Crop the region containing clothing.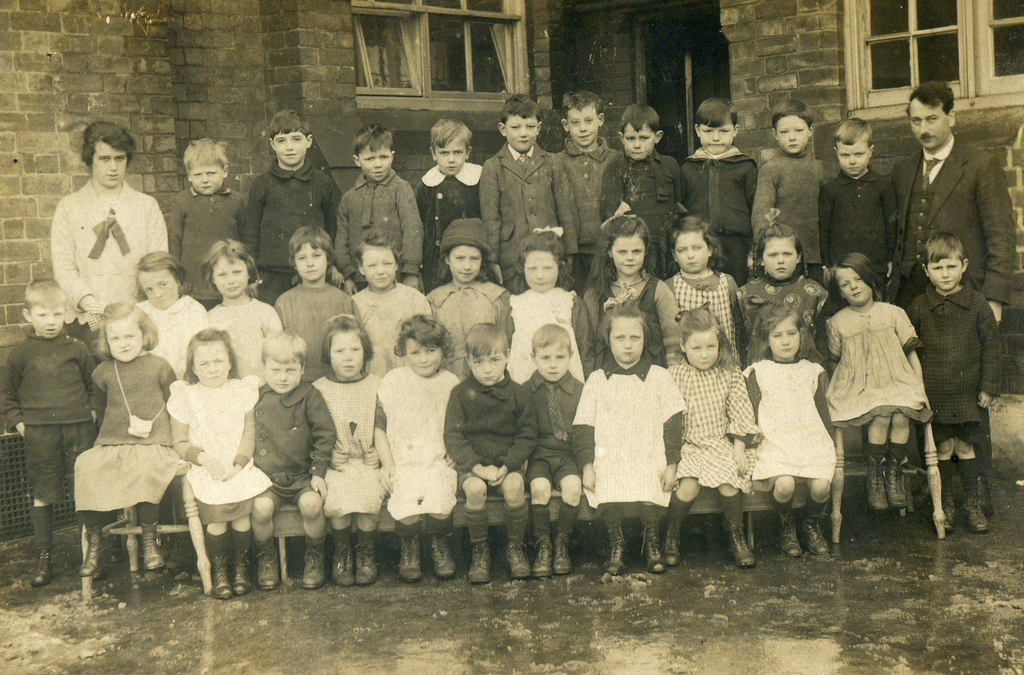
Crop region: crop(476, 140, 582, 294).
